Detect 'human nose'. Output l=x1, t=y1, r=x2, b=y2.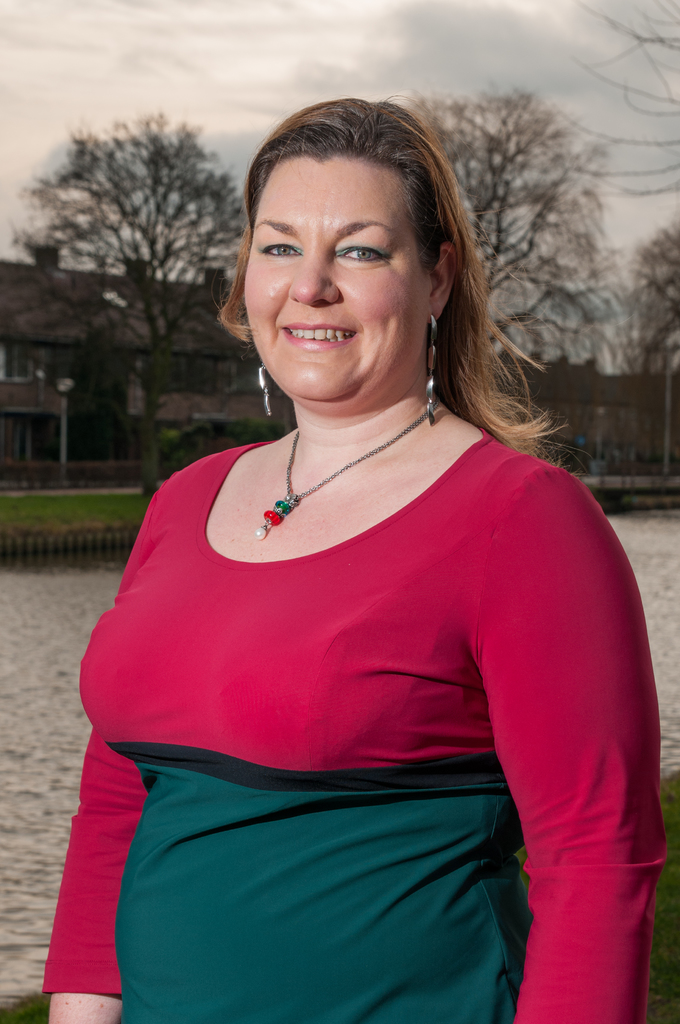
l=288, t=246, r=343, b=307.
